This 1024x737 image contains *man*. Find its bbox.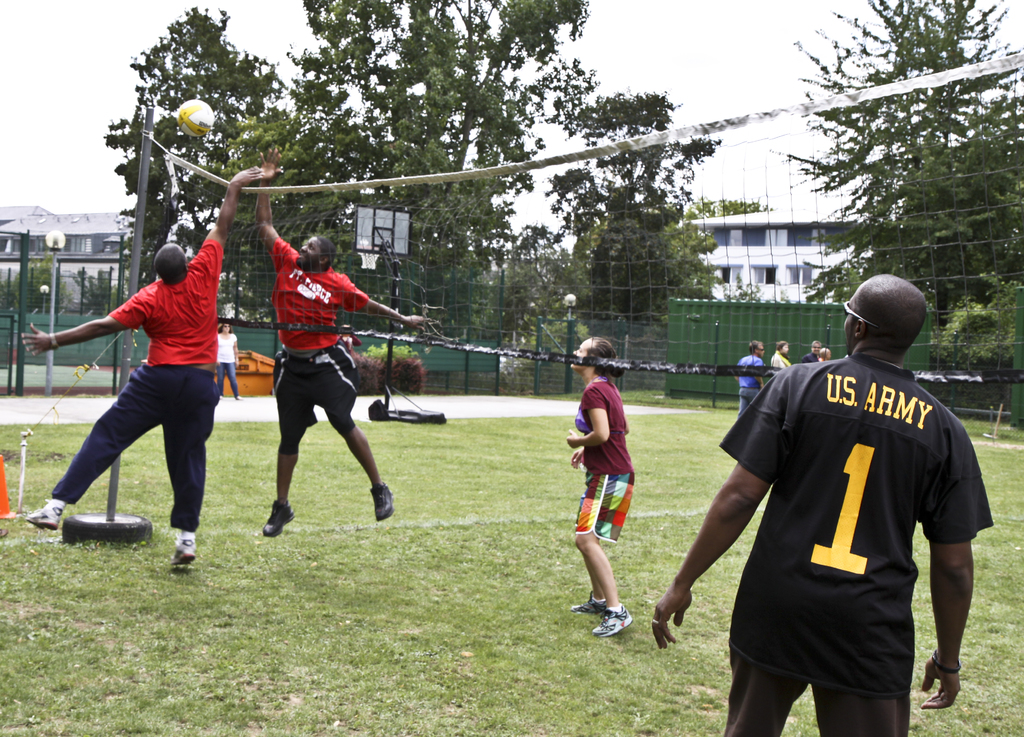
(left=694, top=253, right=994, bottom=735).
